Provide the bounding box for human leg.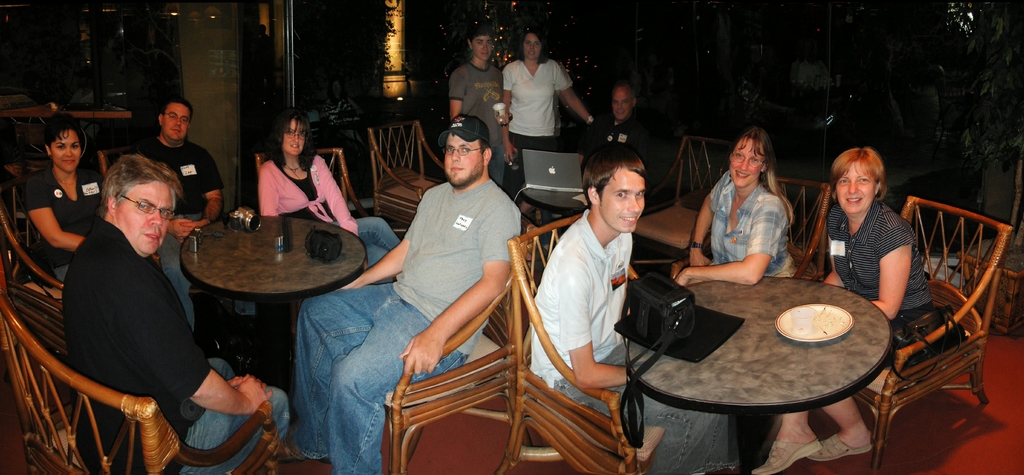
(185,354,284,466).
